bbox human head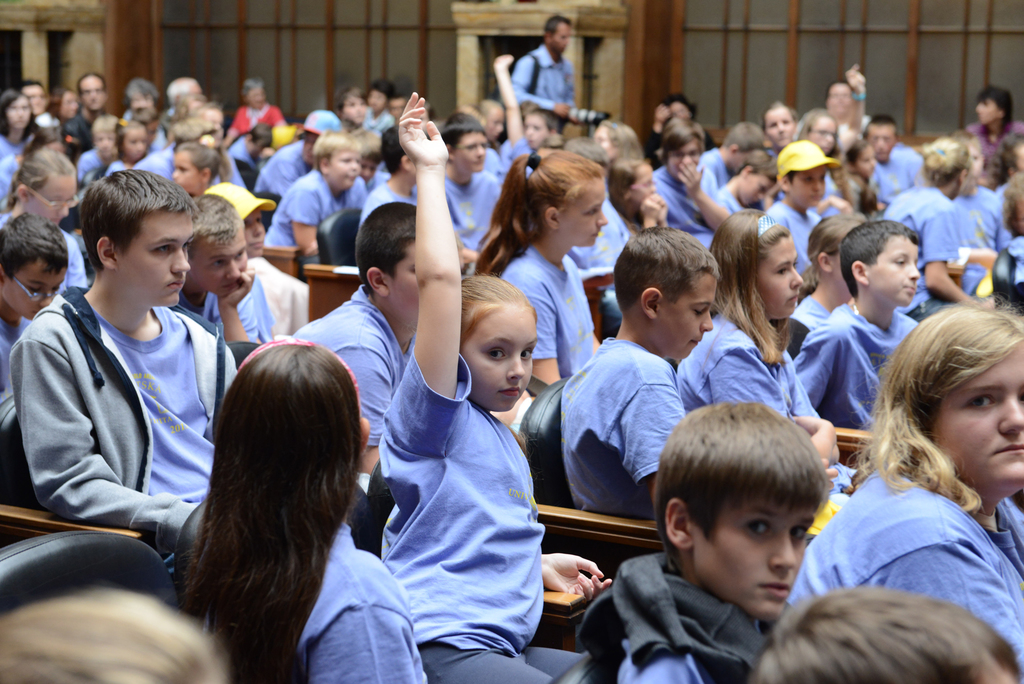
l=49, t=83, r=81, b=124
